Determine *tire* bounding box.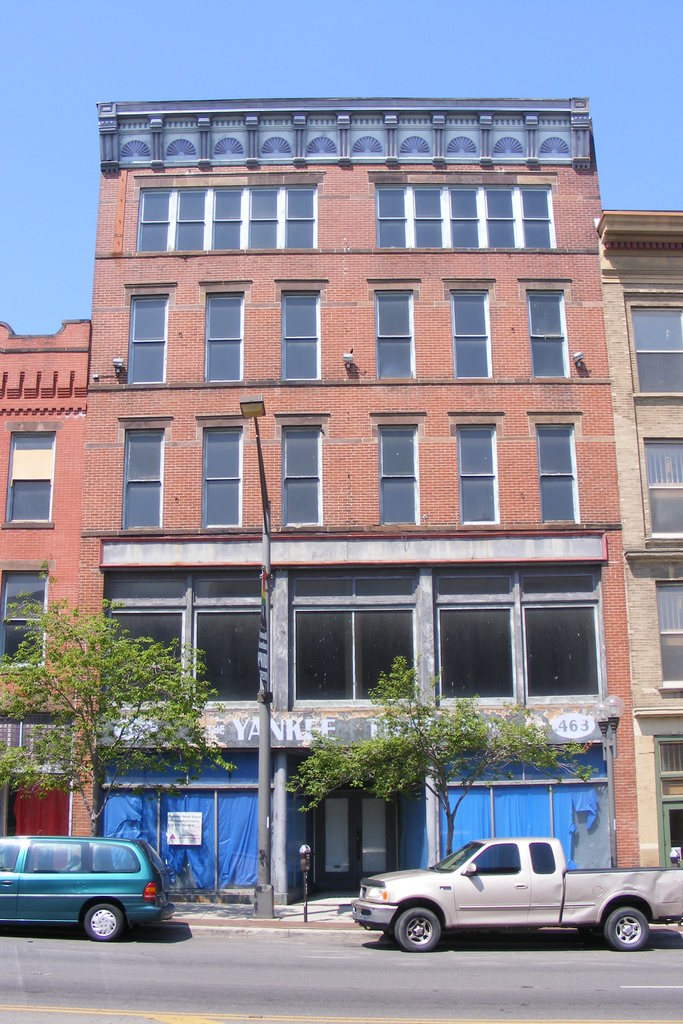
Determined: (604, 909, 650, 949).
